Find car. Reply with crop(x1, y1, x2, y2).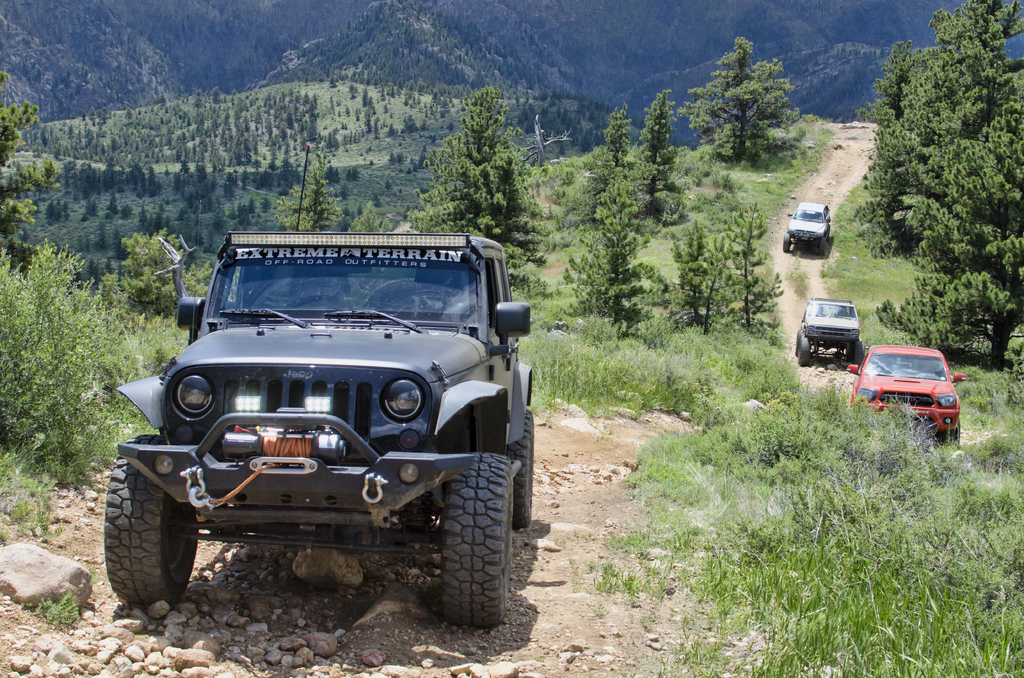
crop(100, 143, 538, 626).
